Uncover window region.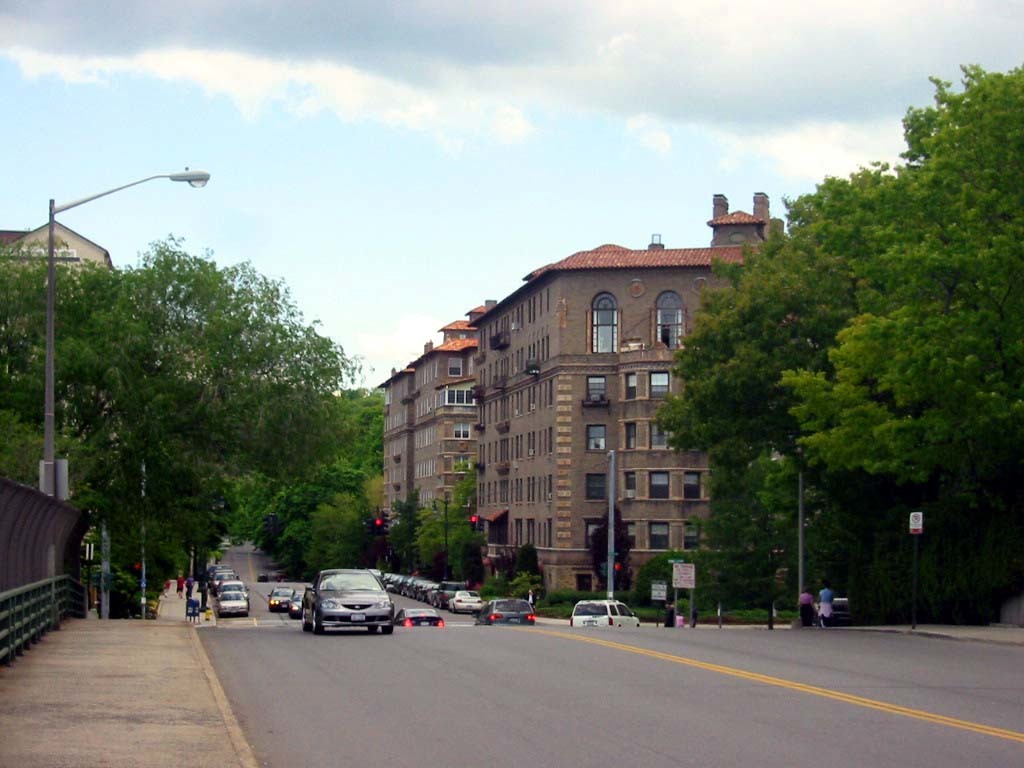
Uncovered: BBox(645, 522, 673, 550).
